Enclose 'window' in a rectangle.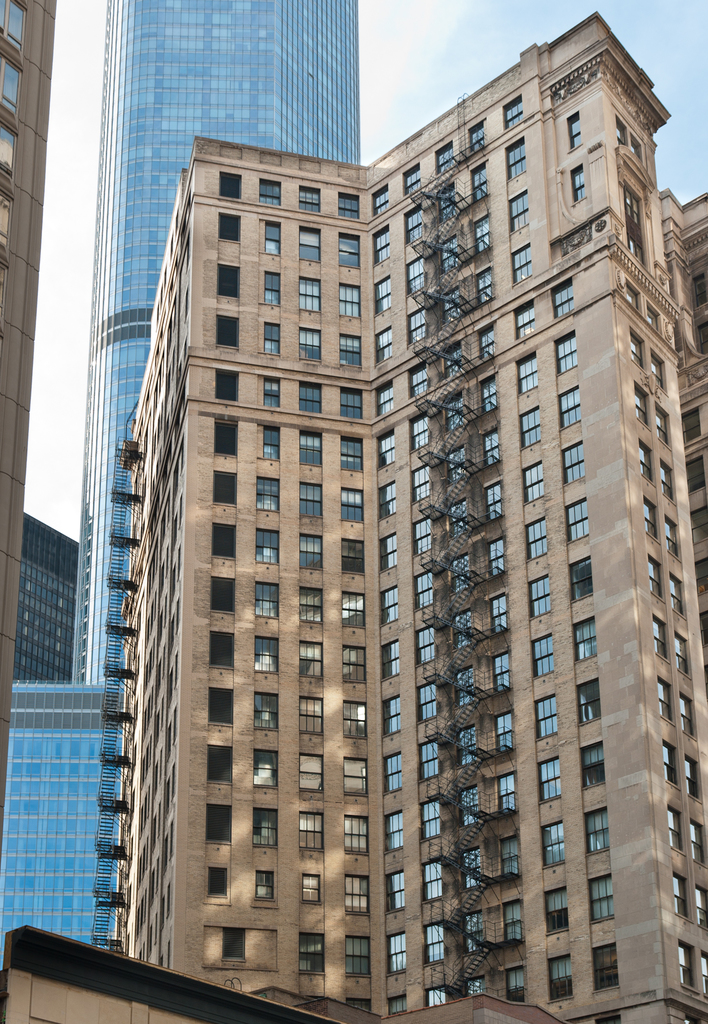
{"left": 656, "top": 672, "right": 672, "bottom": 721}.
